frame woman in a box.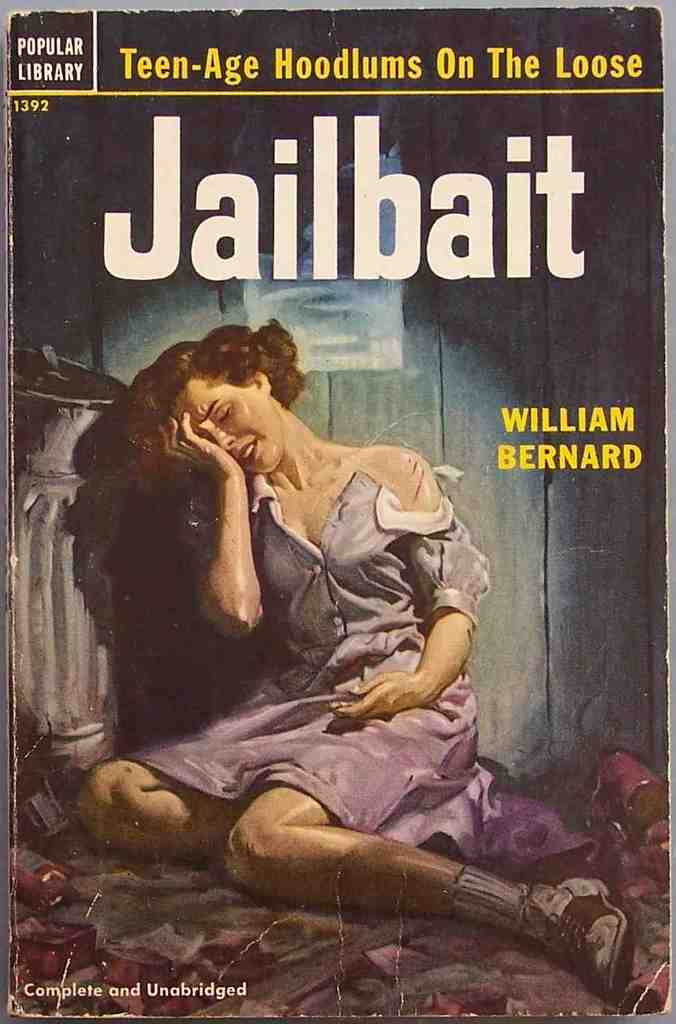
l=46, t=289, r=616, b=940.
